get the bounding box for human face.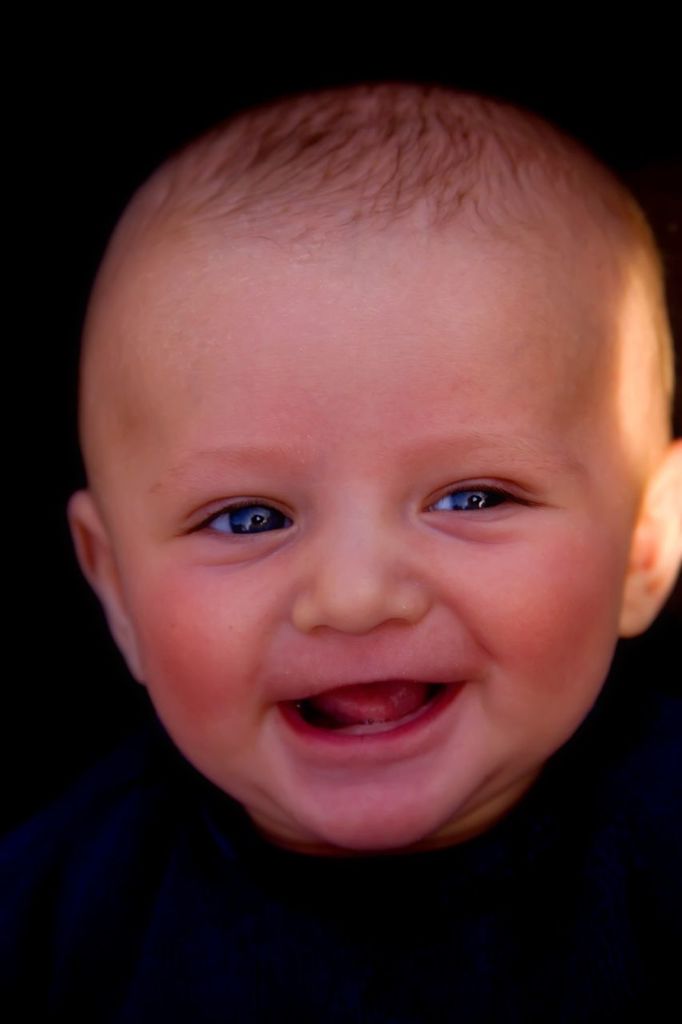
(113,245,640,839).
